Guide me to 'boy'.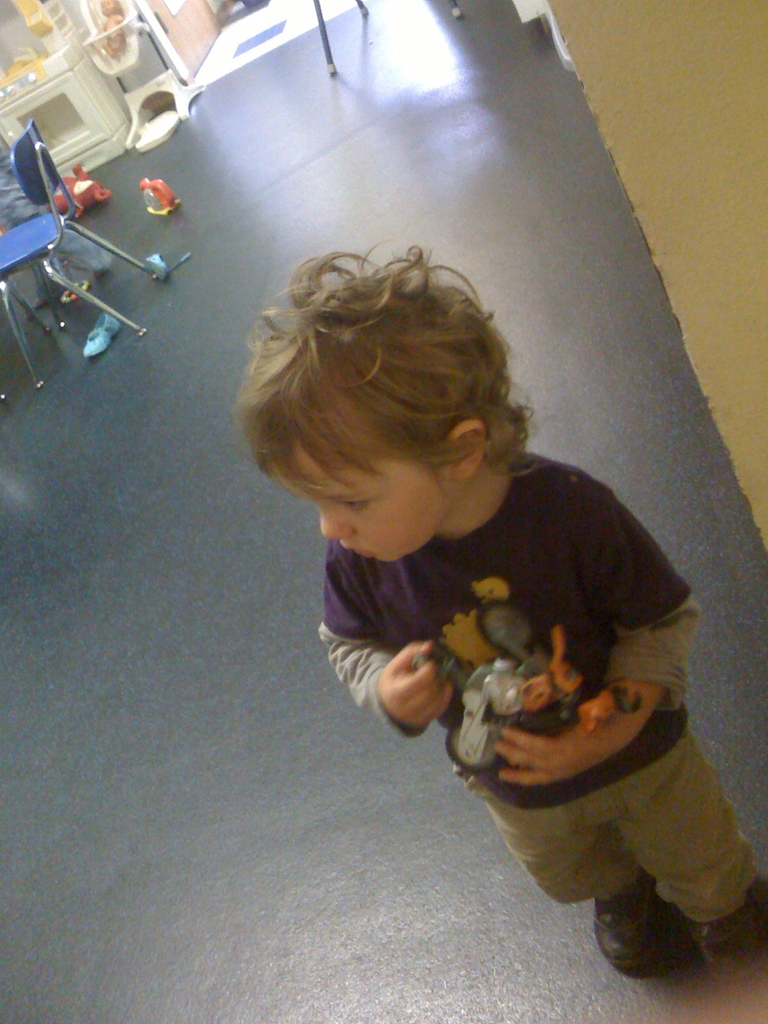
Guidance: [left=232, top=246, right=767, bottom=977].
